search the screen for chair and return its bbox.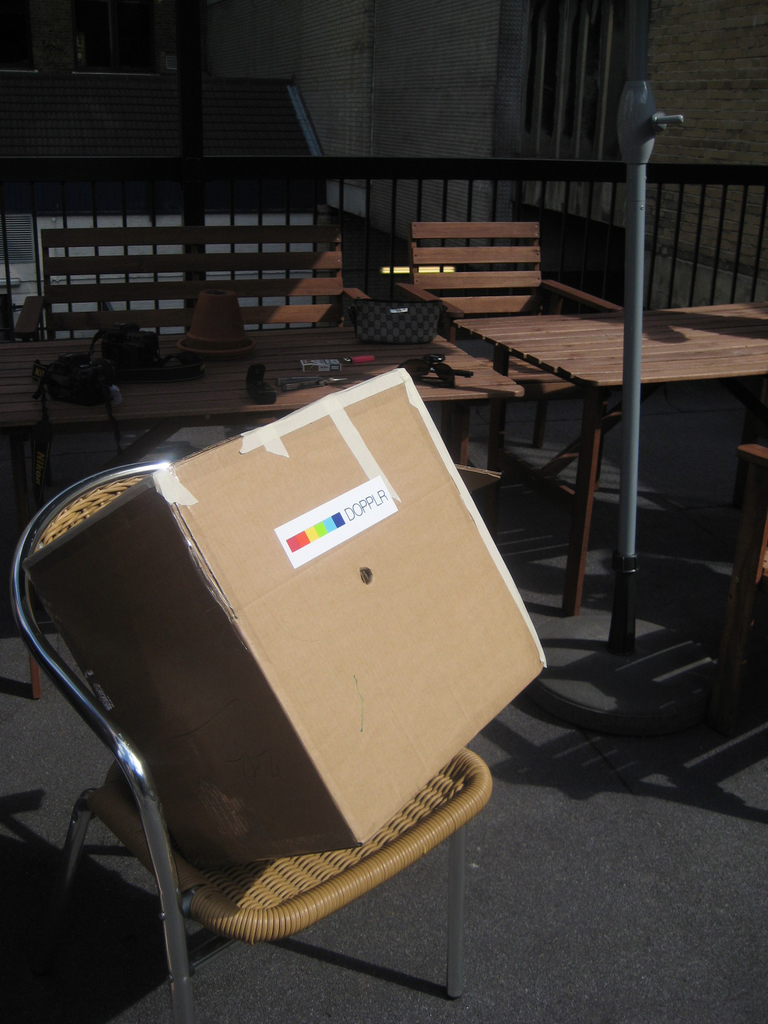
Found: [x1=12, y1=227, x2=209, y2=344].
